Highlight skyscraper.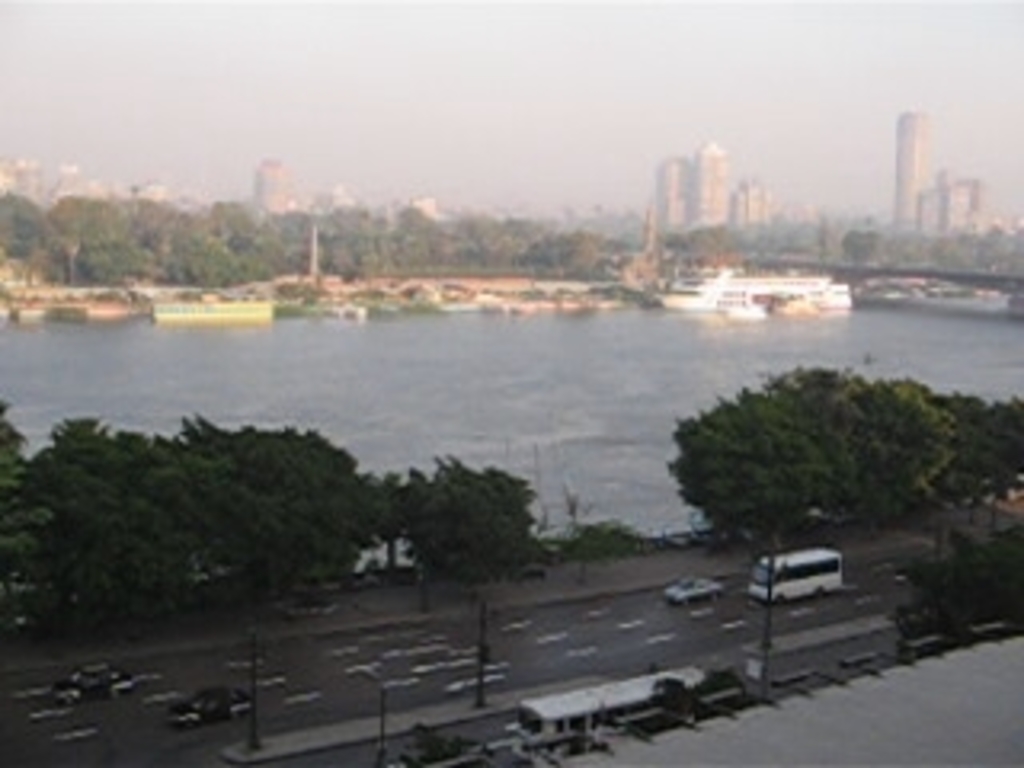
Highlighted region: {"x1": 928, "y1": 166, "x2": 950, "y2": 224}.
